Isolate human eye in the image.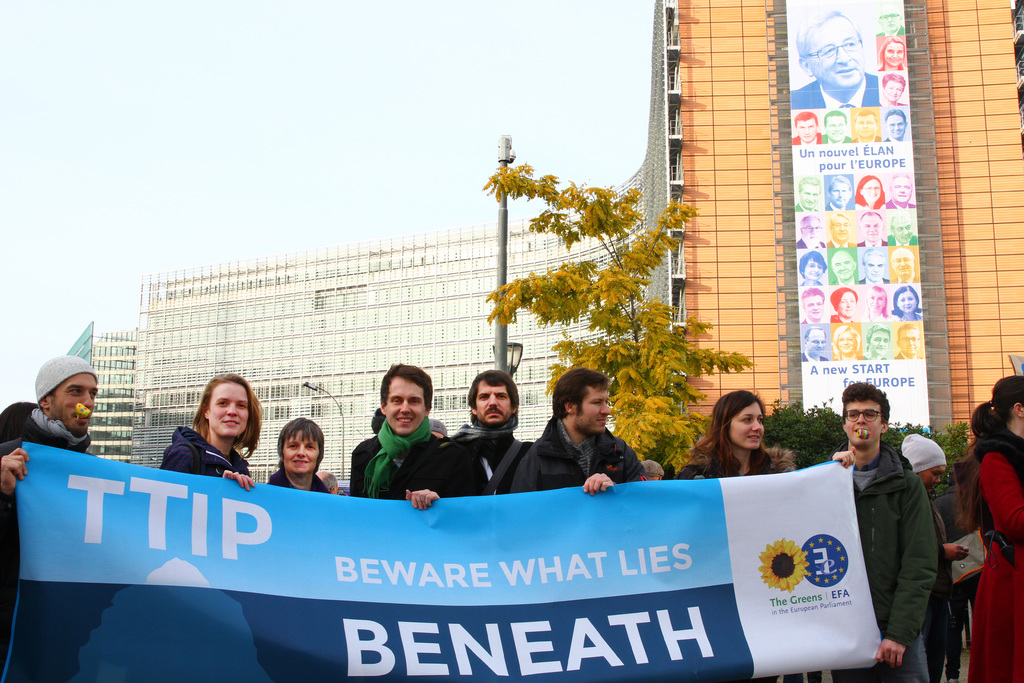
Isolated region: x1=817, y1=265, x2=824, y2=268.
